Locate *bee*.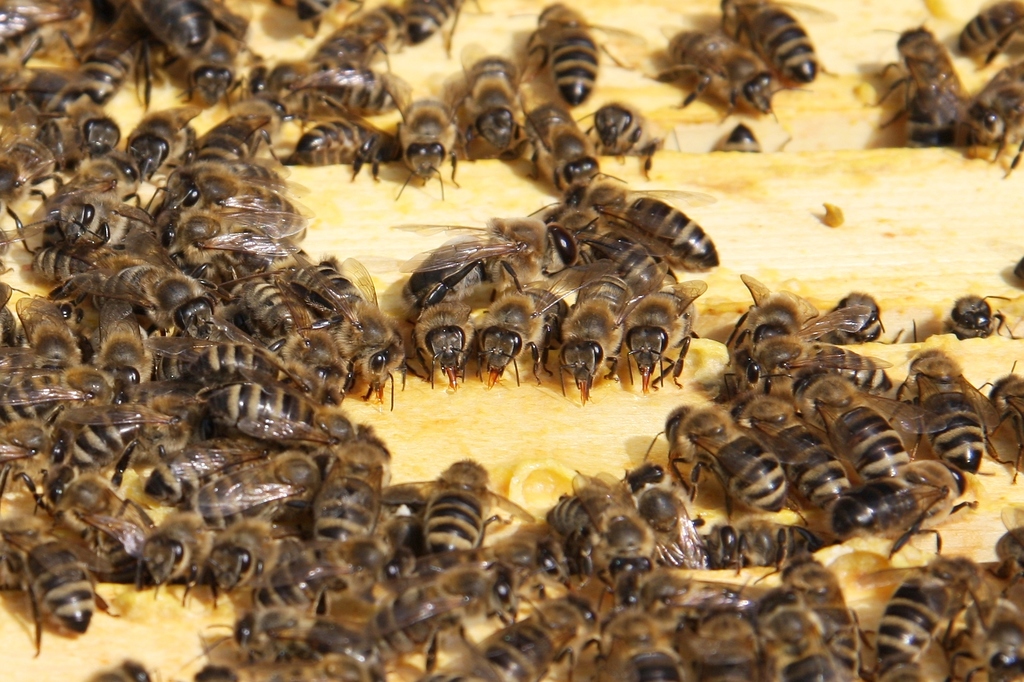
Bounding box: 876 542 1004 681.
